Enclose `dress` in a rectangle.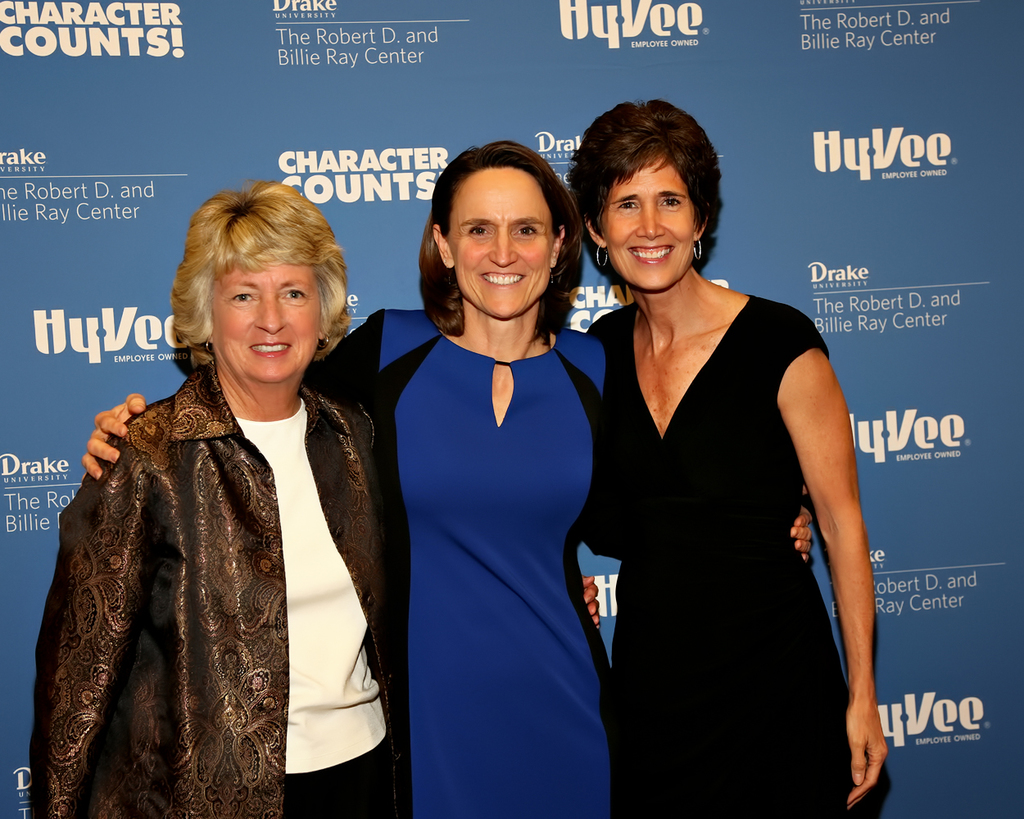
bbox=[300, 309, 618, 818].
